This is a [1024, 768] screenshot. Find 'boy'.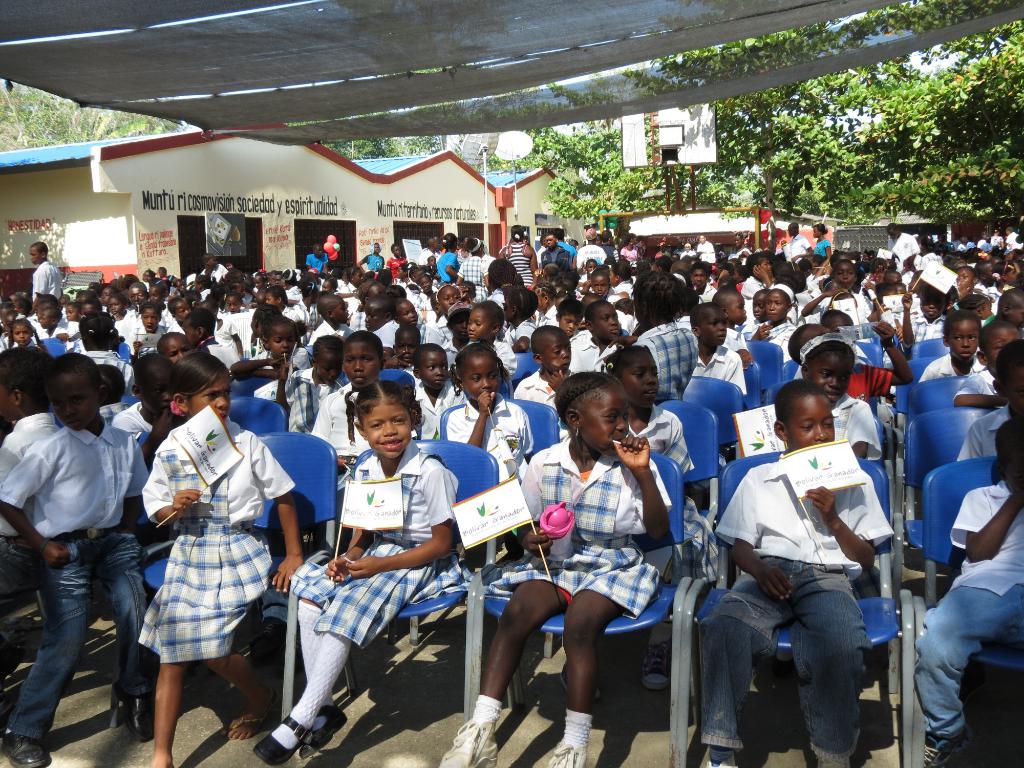
Bounding box: [393,299,441,346].
